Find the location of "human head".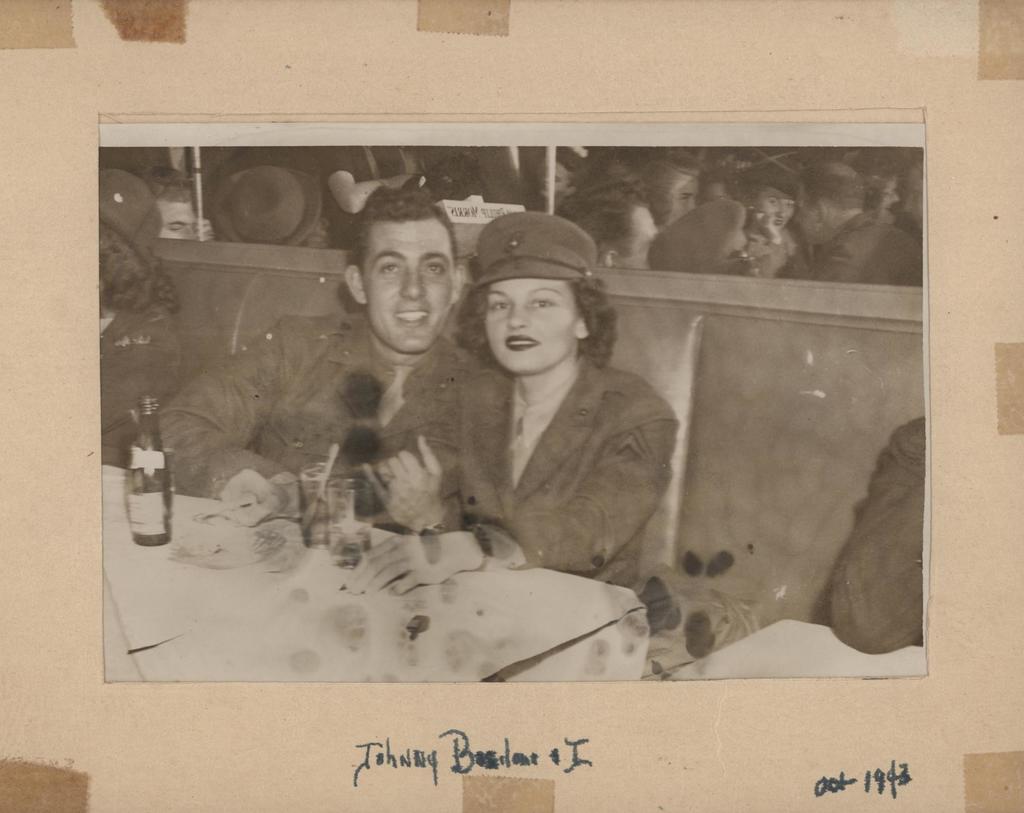
Location: crop(465, 216, 609, 382).
